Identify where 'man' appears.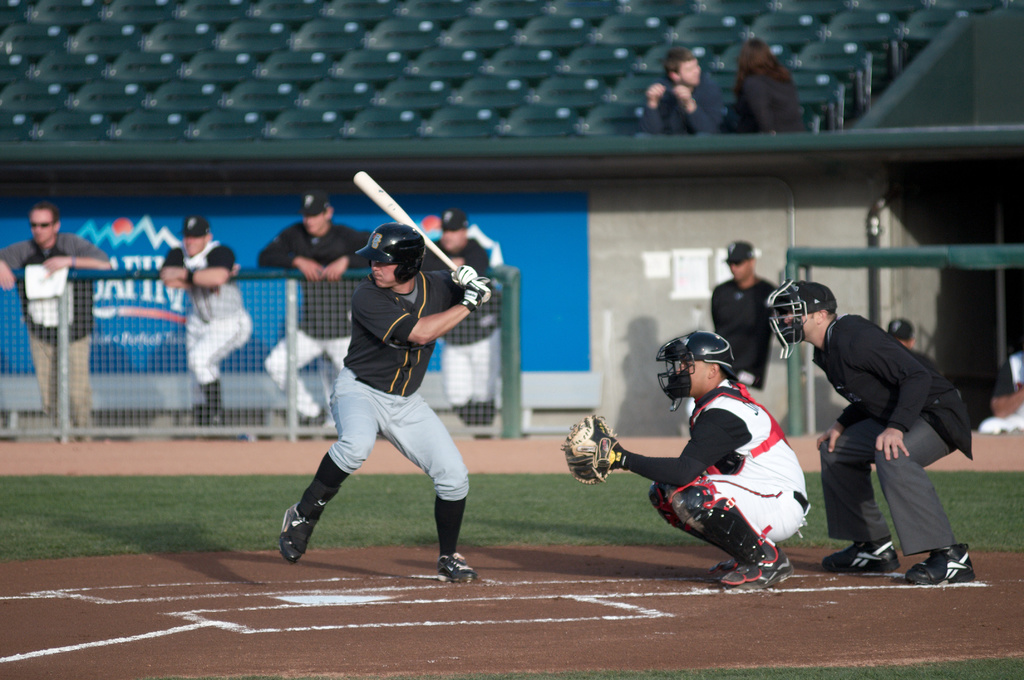
Appears at bbox(0, 200, 110, 442).
